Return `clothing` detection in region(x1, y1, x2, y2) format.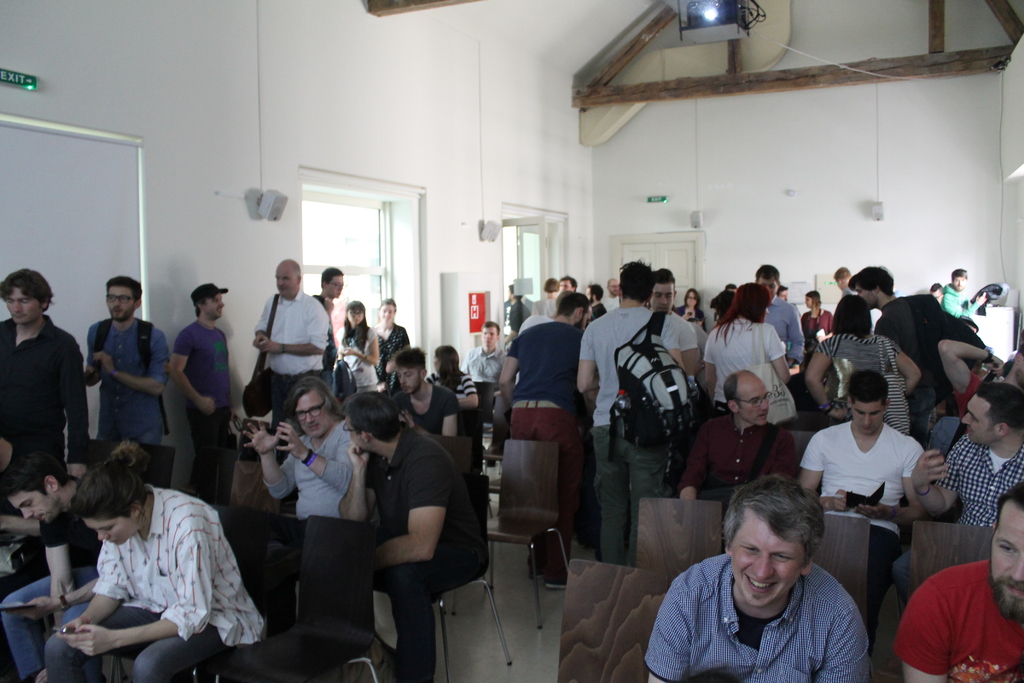
region(576, 304, 677, 565).
